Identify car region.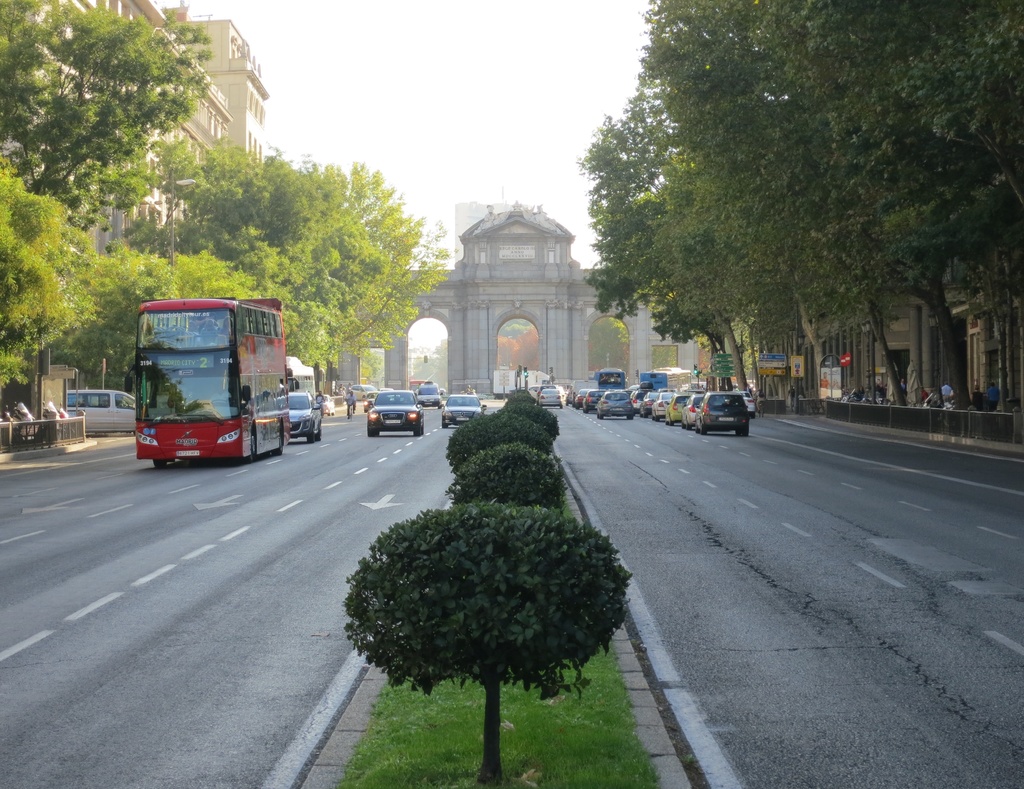
Region: detection(684, 393, 706, 433).
